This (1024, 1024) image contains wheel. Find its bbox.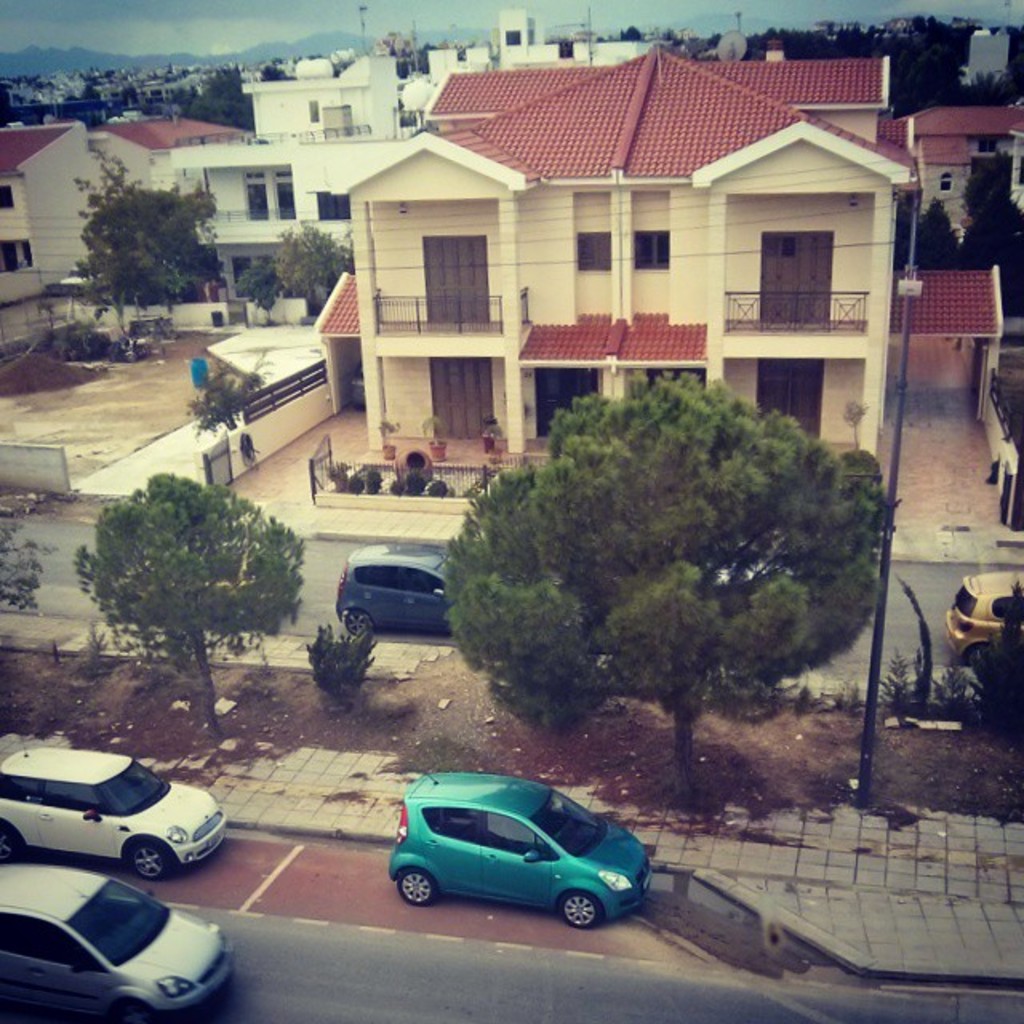
[x1=557, y1=888, x2=600, y2=928].
